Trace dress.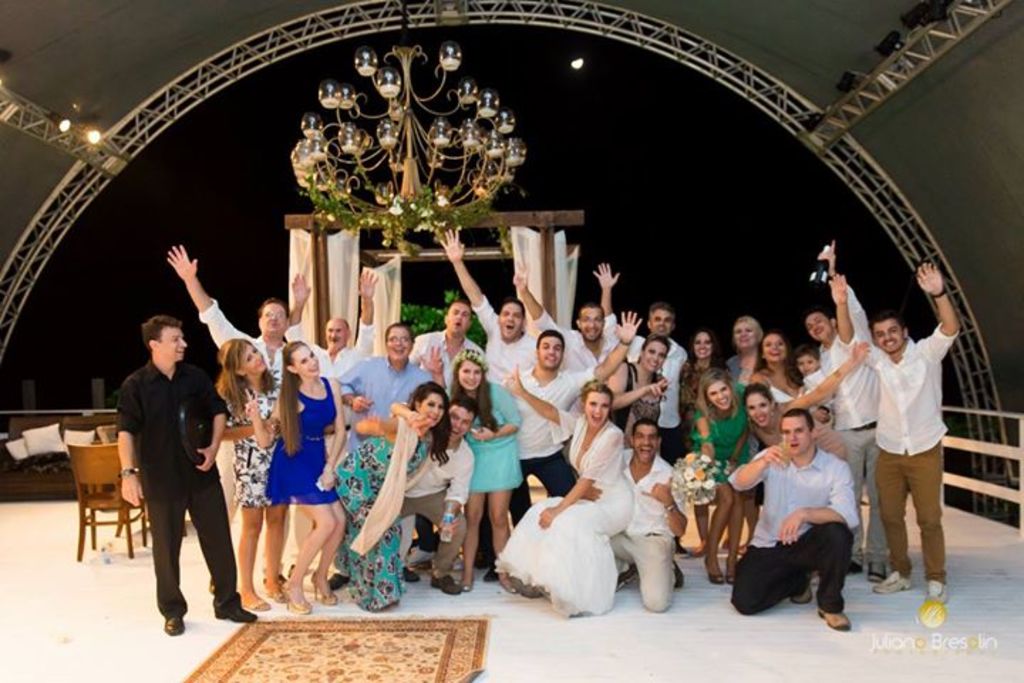
Traced to {"x1": 223, "y1": 369, "x2": 282, "y2": 508}.
